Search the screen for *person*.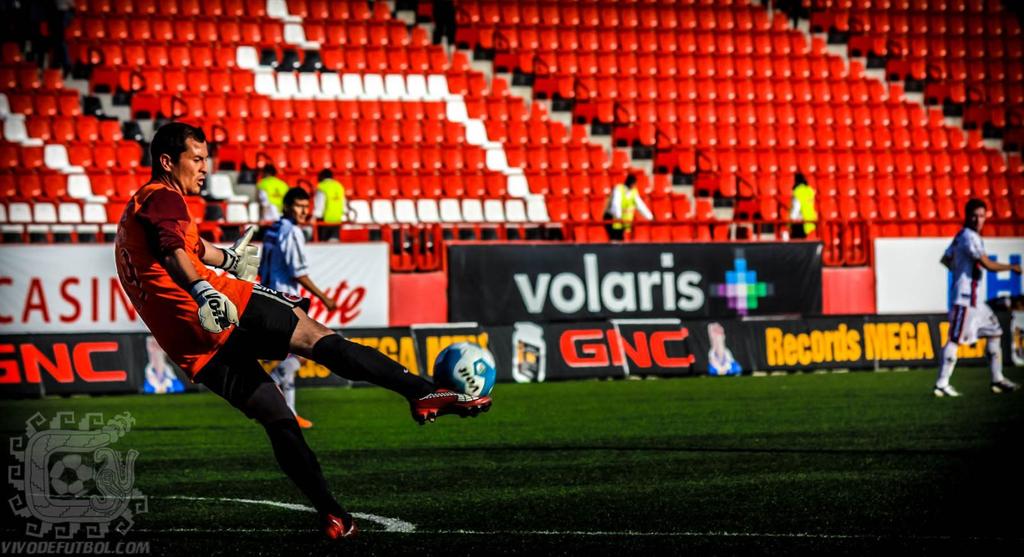
Found at 601/170/660/242.
